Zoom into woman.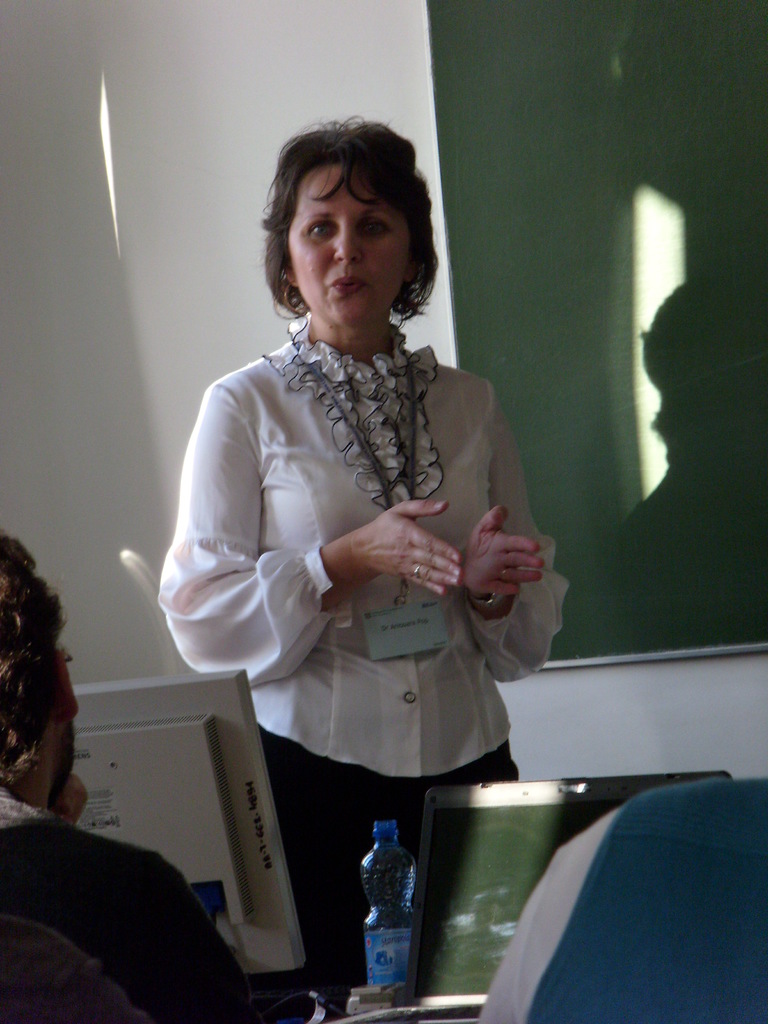
Zoom target: 148 136 569 899.
